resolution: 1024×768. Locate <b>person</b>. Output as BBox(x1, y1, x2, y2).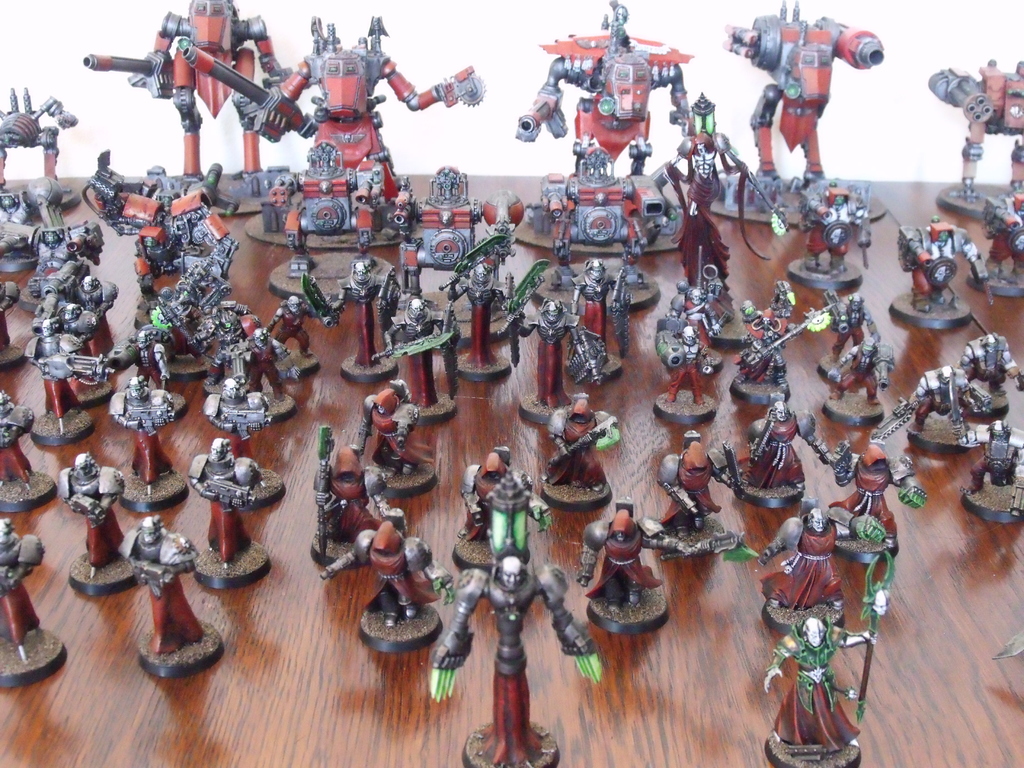
BBox(107, 333, 175, 392).
